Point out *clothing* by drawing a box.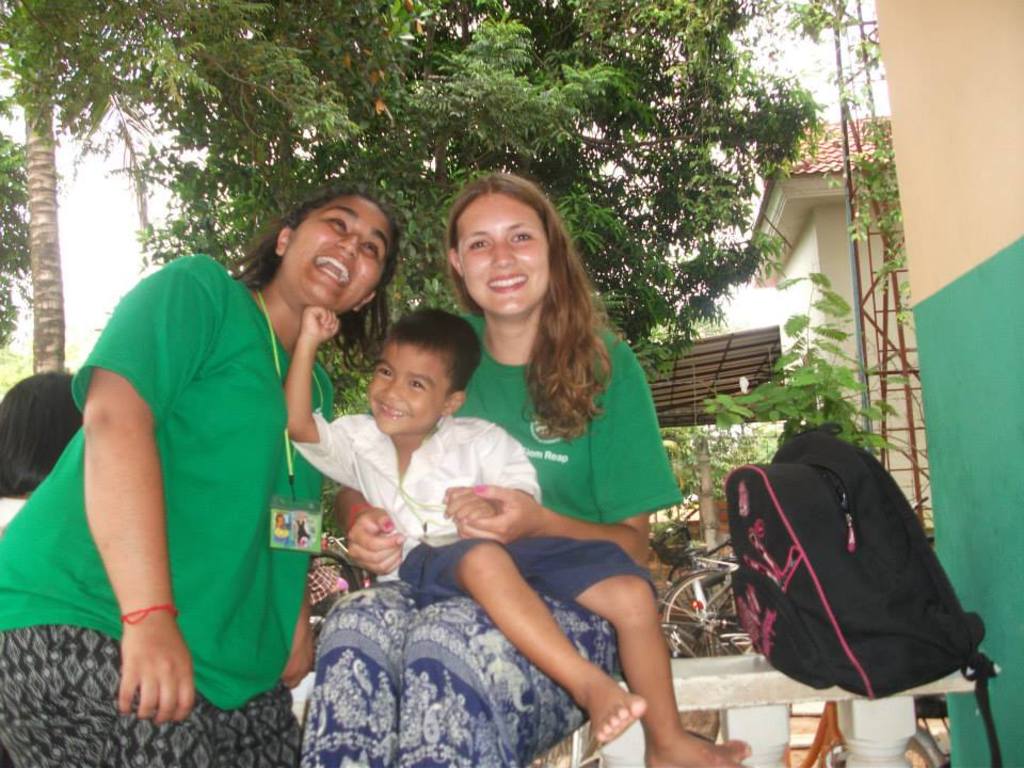
294,318,699,767.
